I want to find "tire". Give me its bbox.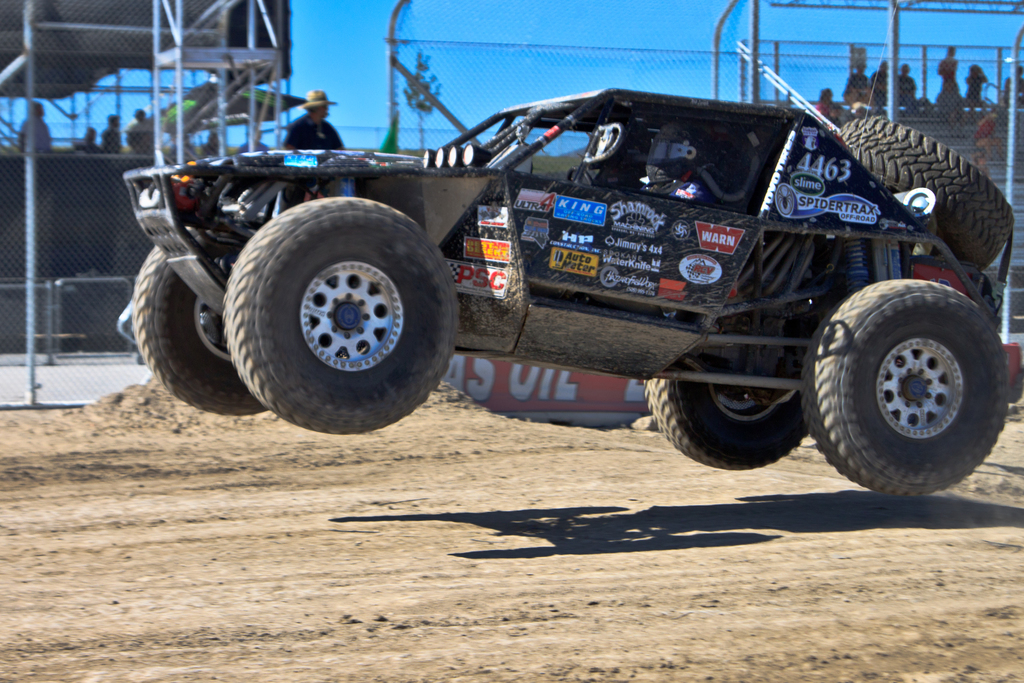
box(639, 385, 815, 472).
